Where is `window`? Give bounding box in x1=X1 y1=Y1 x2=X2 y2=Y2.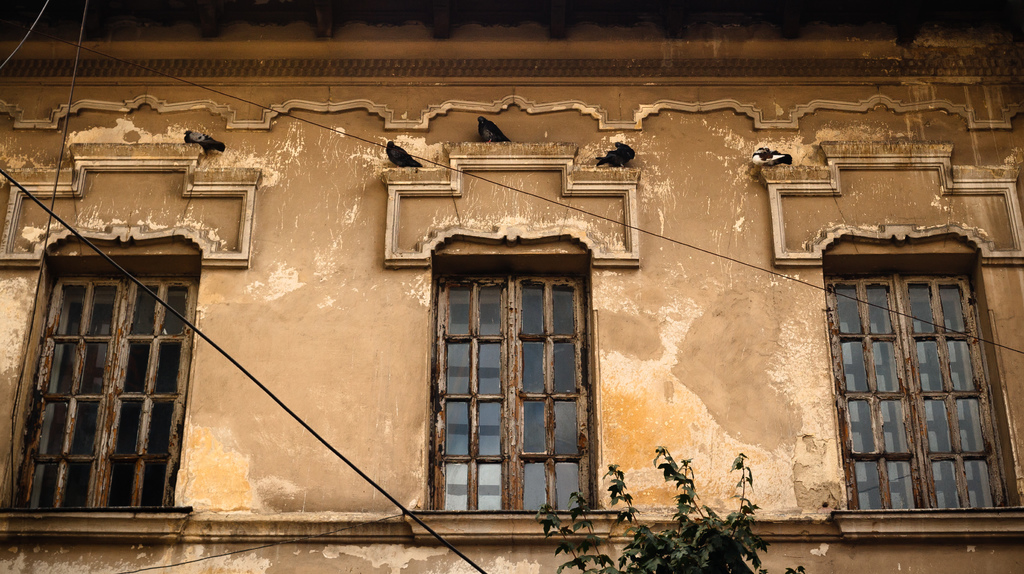
x1=829 y1=265 x2=1020 y2=511.
